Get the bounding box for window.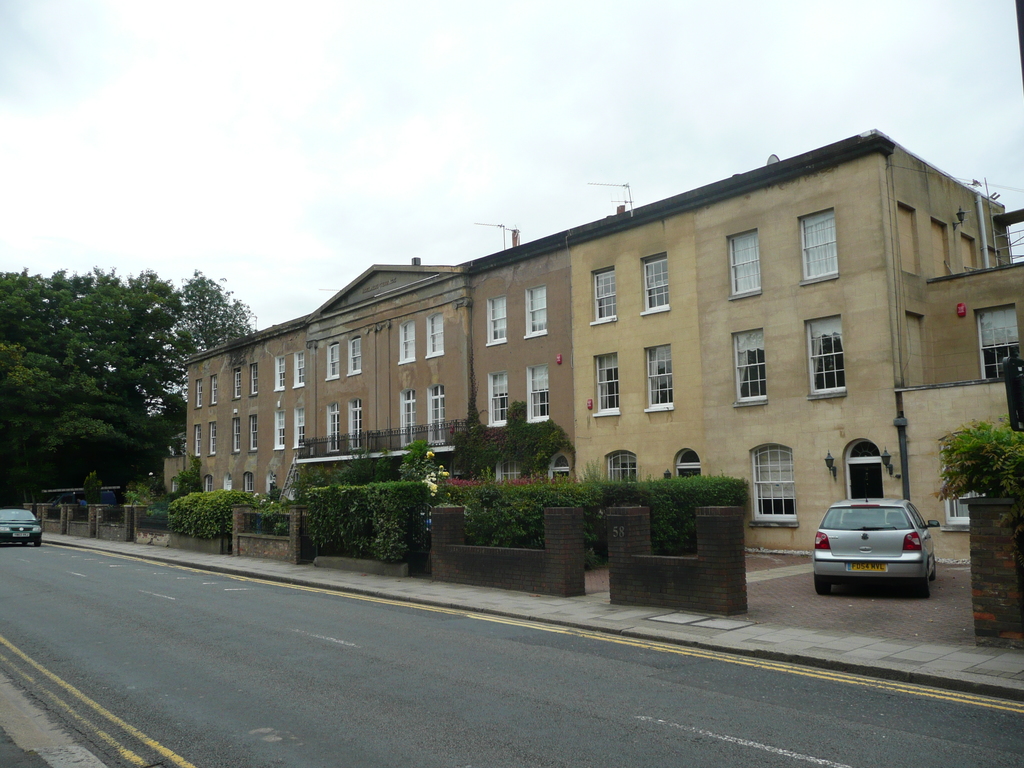
(x1=205, y1=474, x2=216, y2=491).
